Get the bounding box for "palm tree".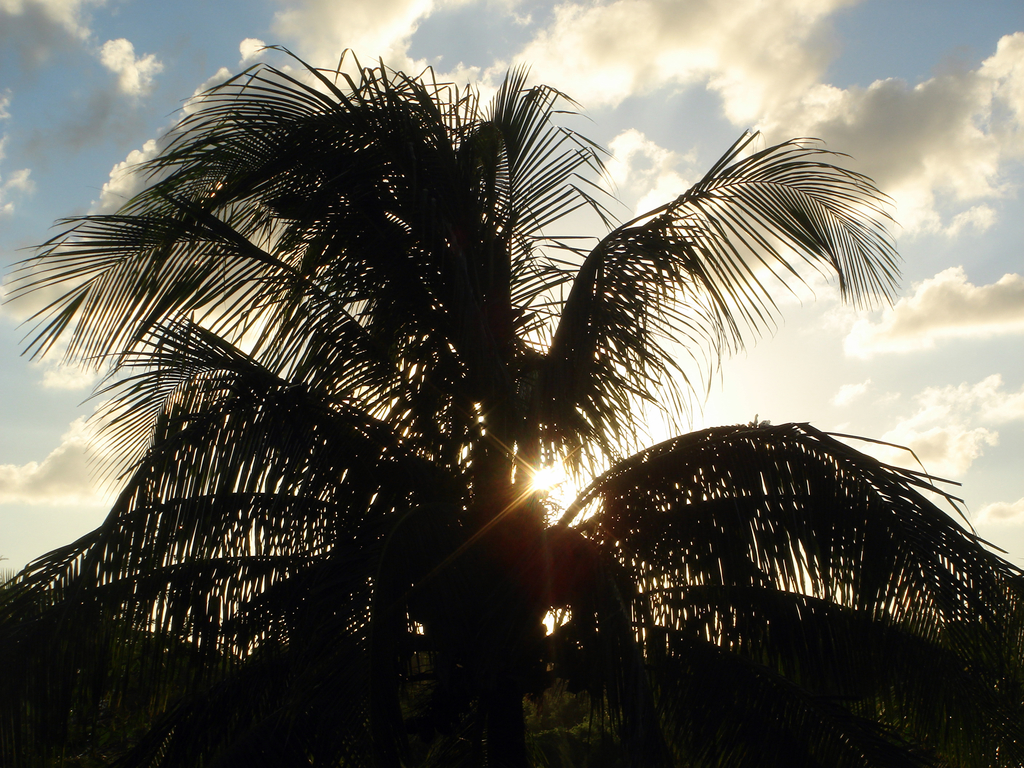
<bbox>41, 33, 881, 746</bbox>.
